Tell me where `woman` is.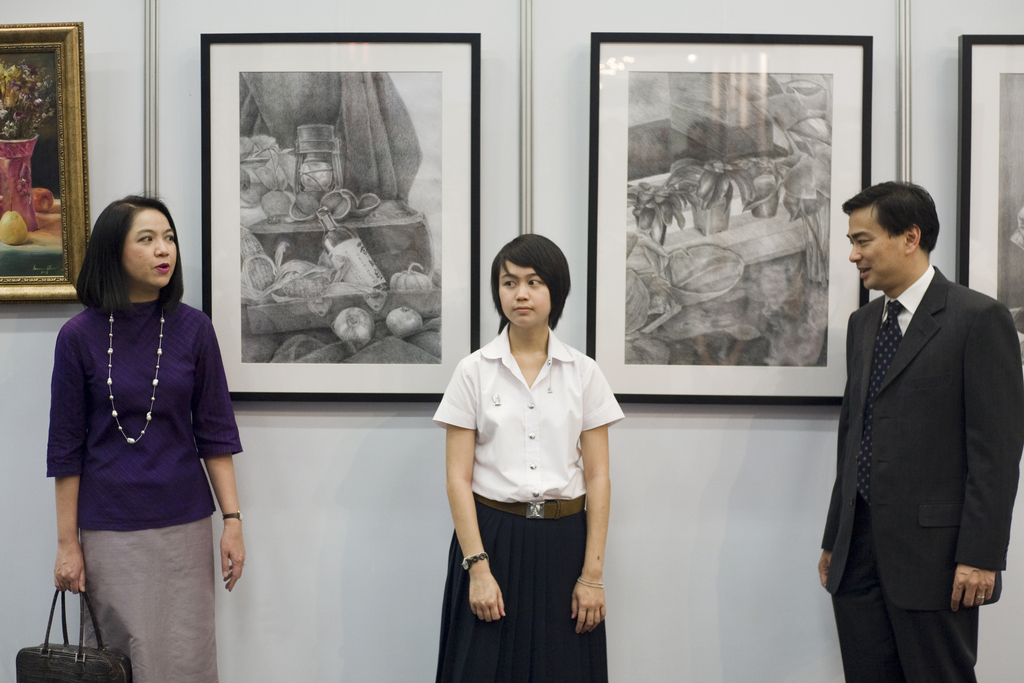
`woman` is at l=433, t=235, r=625, b=682.
